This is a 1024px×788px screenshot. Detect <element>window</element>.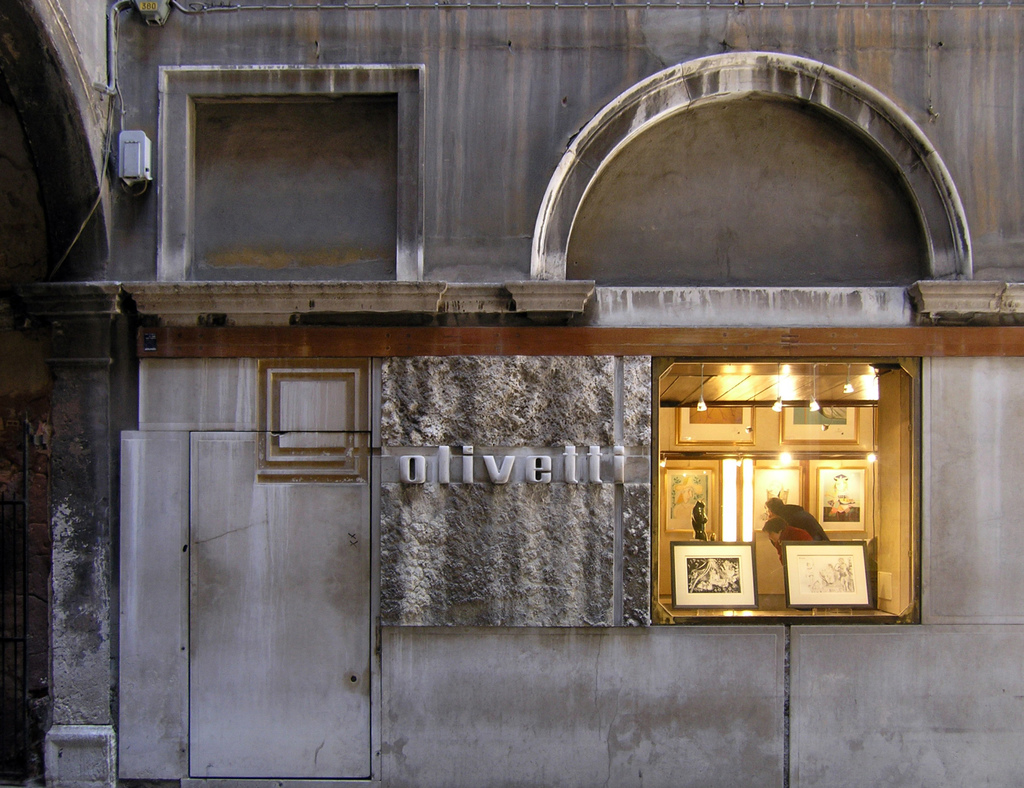
x1=254, y1=345, x2=342, y2=471.
